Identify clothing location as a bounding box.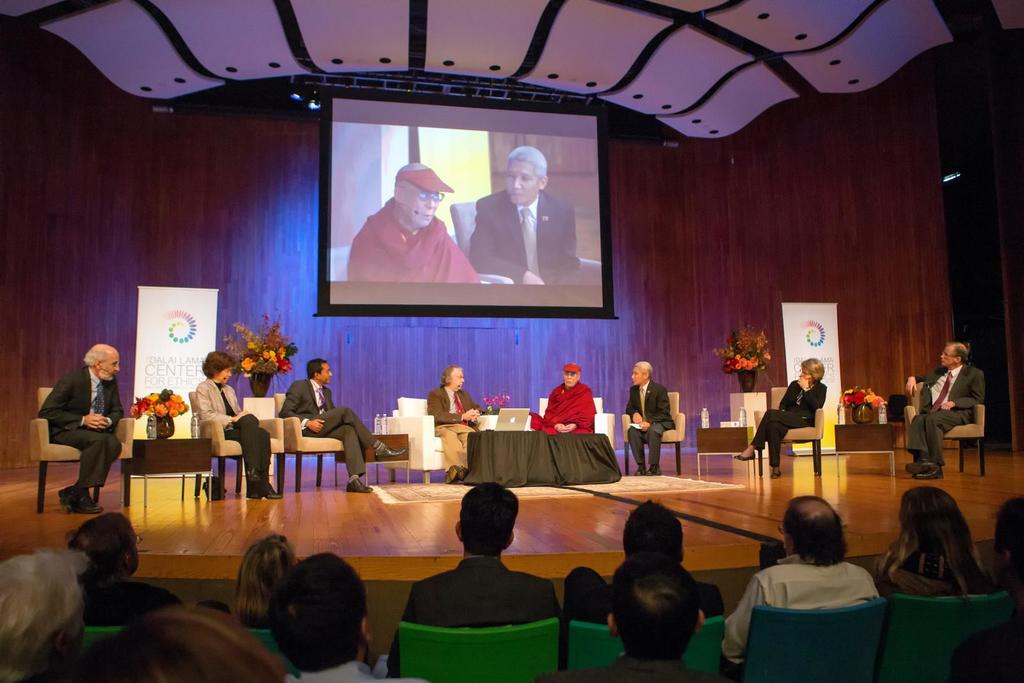
(561, 566, 724, 660).
